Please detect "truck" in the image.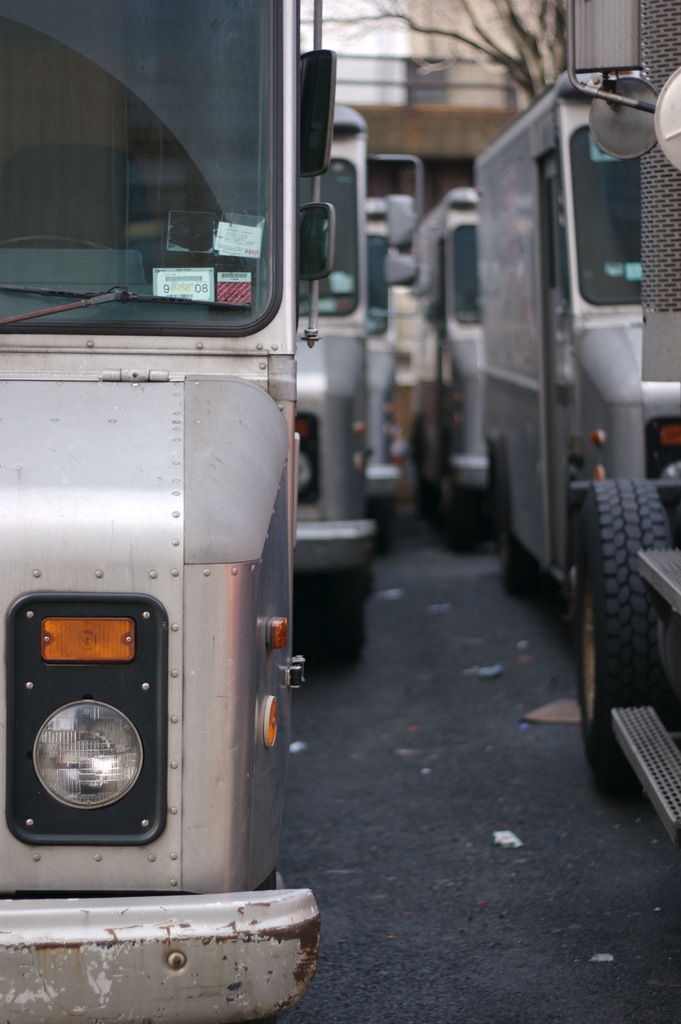
region(471, 61, 679, 805).
